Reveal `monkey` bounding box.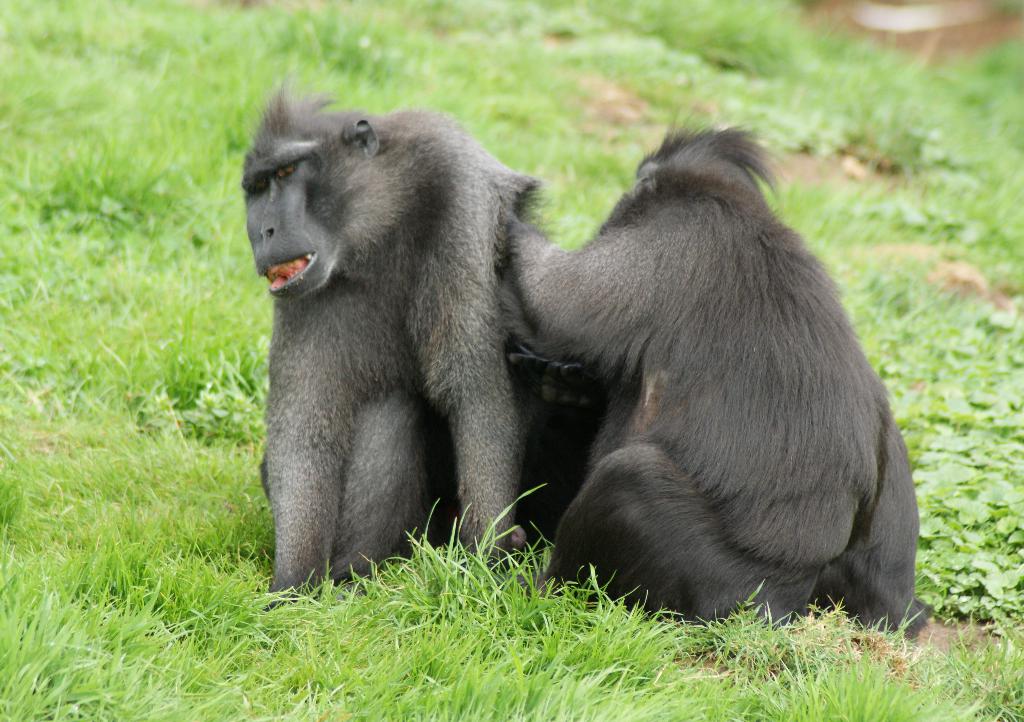
Revealed: box=[503, 102, 932, 646].
